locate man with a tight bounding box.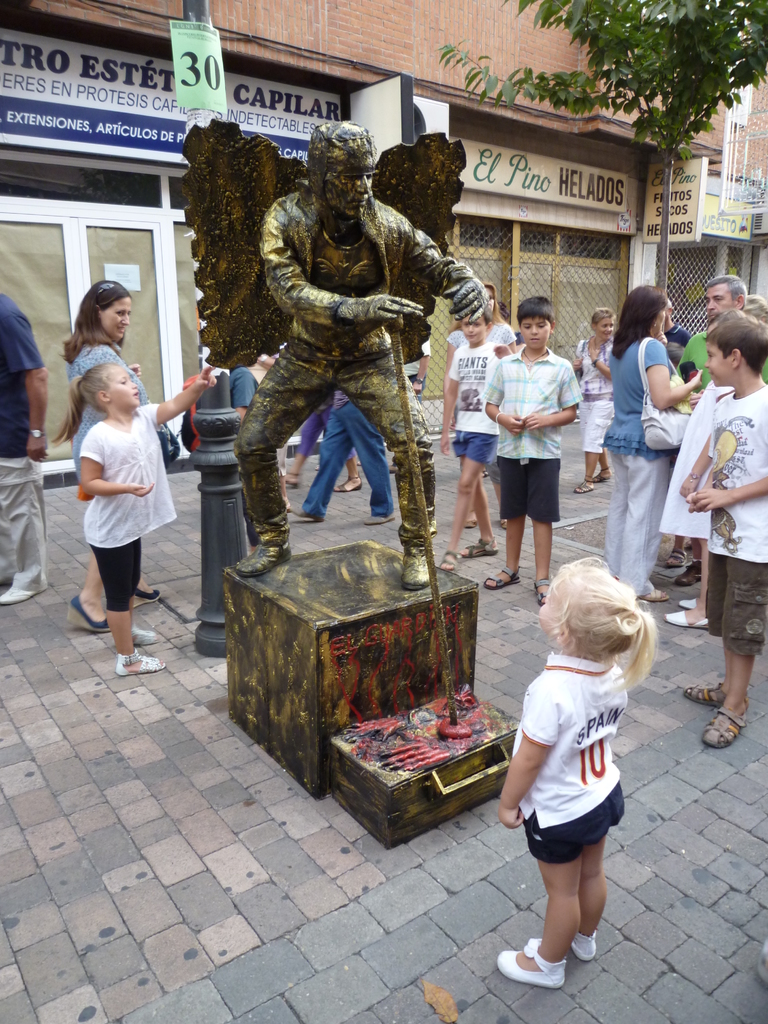
bbox=[665, 276, 767, 589].
